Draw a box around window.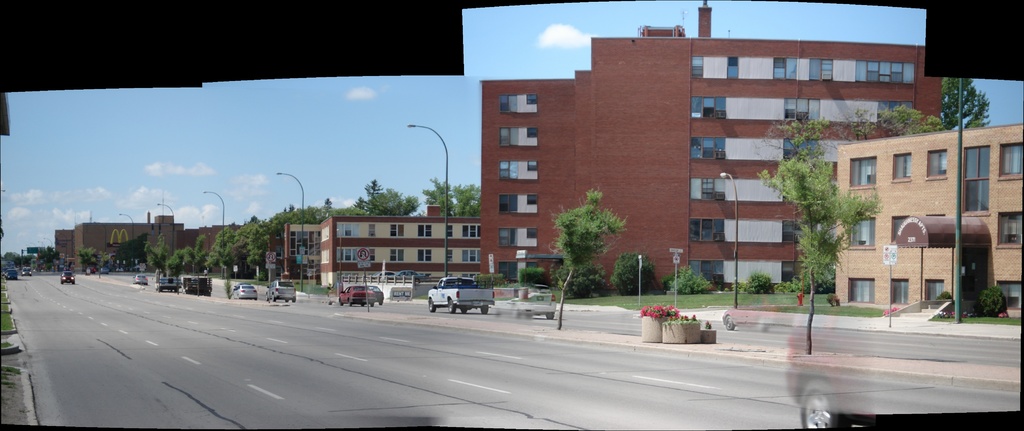
367/246/376/261.
